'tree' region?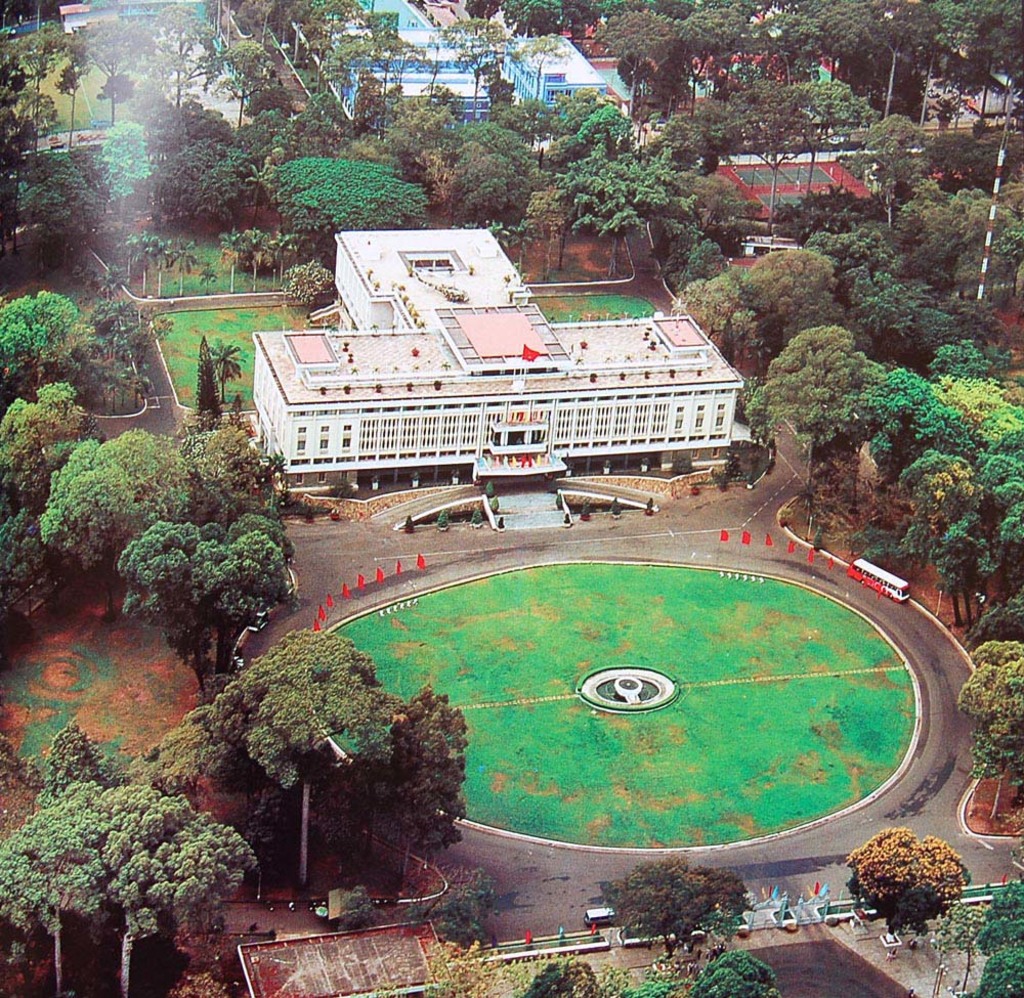
region(380, 693, 467, 880)
